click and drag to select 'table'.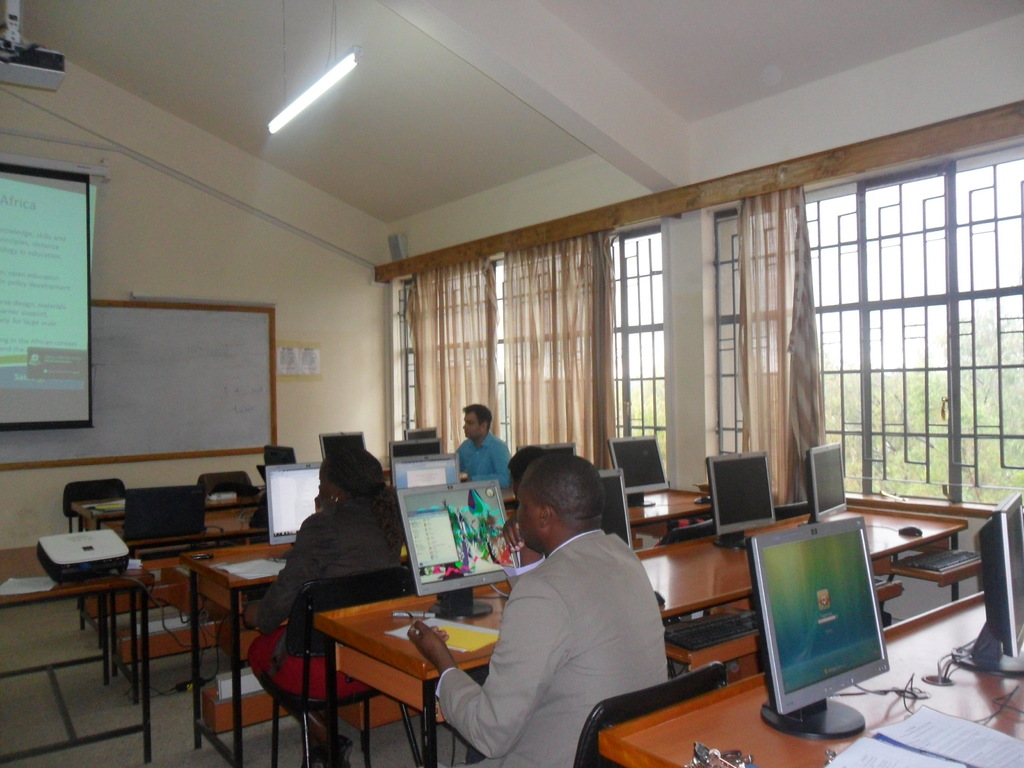
Selection: (x1=597, y1=588, x2=1023, y2=767).
